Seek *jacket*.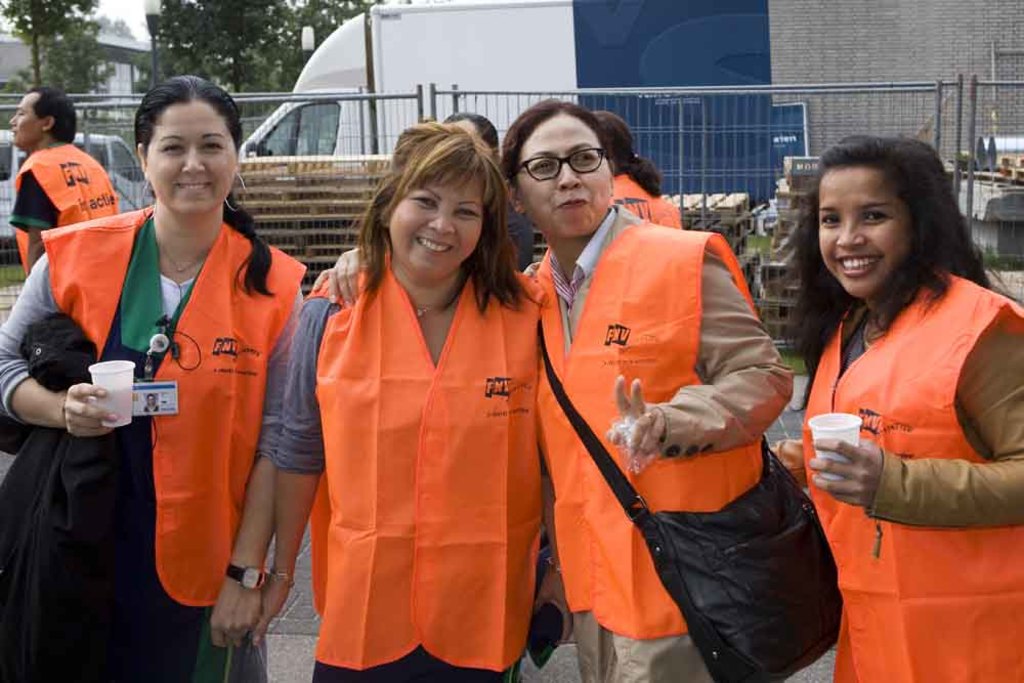
[x1=596, y1=172, x2=686, y2=237].
